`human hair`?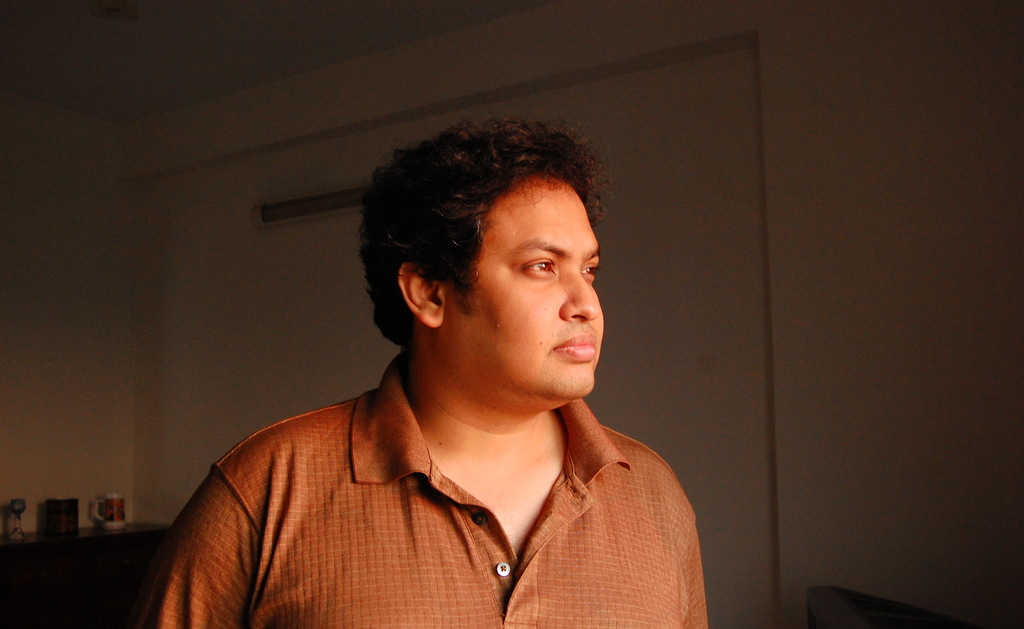
{"x1": 357, "y1": 115, "x2": 606, "y2": 377}
